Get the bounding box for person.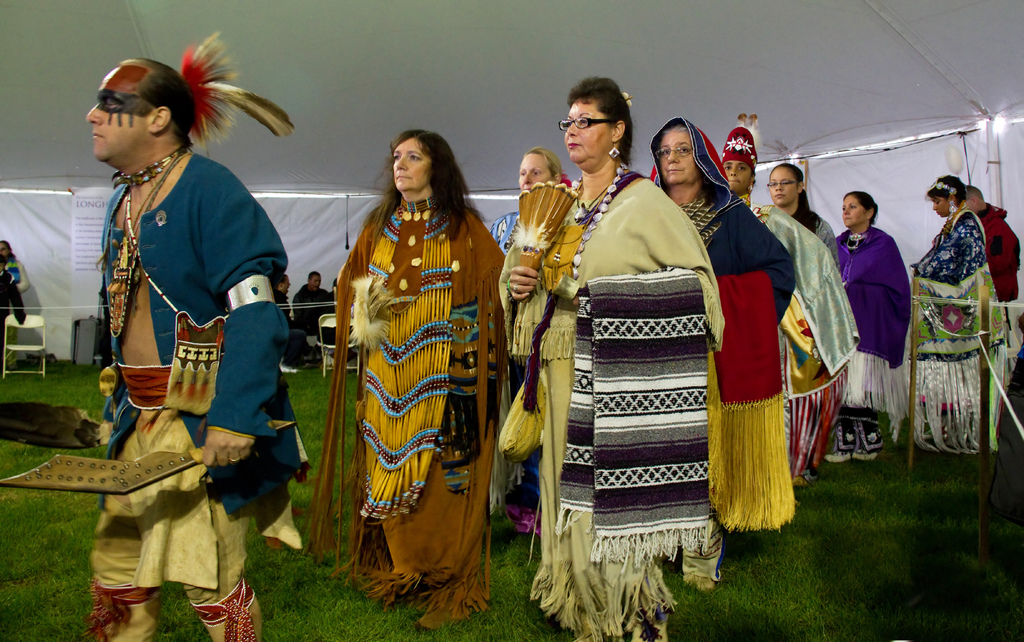
rect(84, 20, 315, 641).
